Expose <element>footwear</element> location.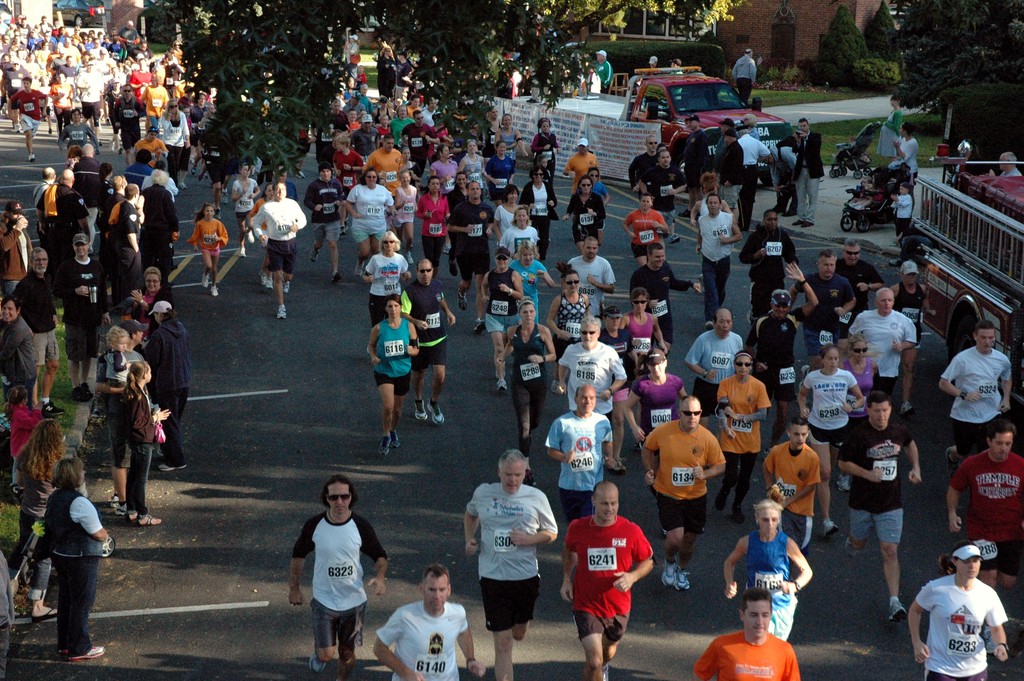
Exposed at BBox(467, 321, 483, 331).
